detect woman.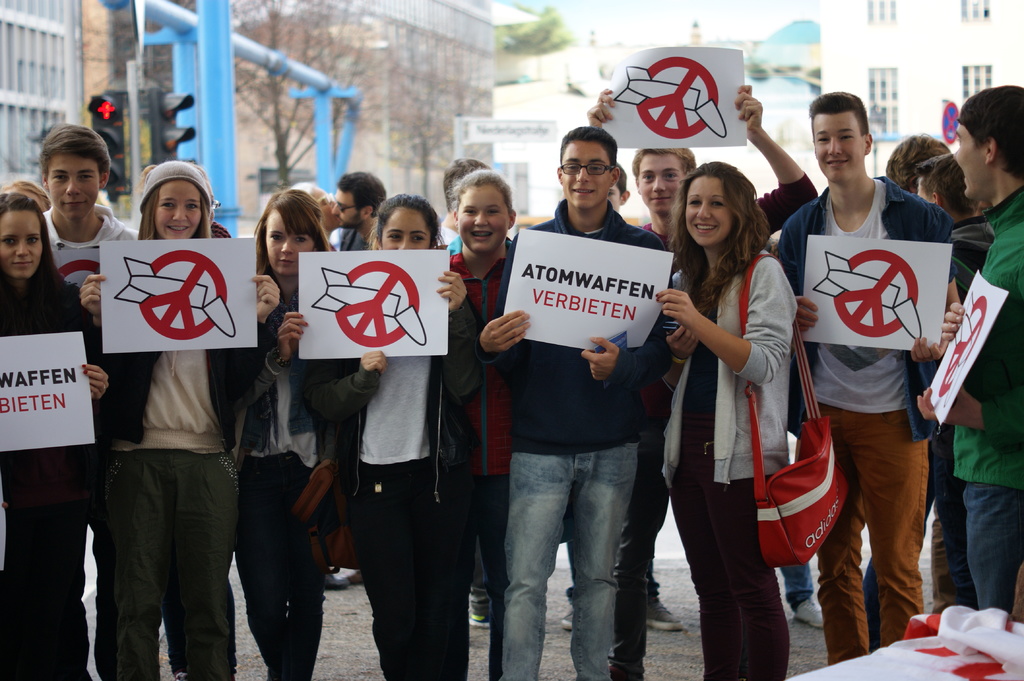
Detected at box(0, 193, 104, 679).
